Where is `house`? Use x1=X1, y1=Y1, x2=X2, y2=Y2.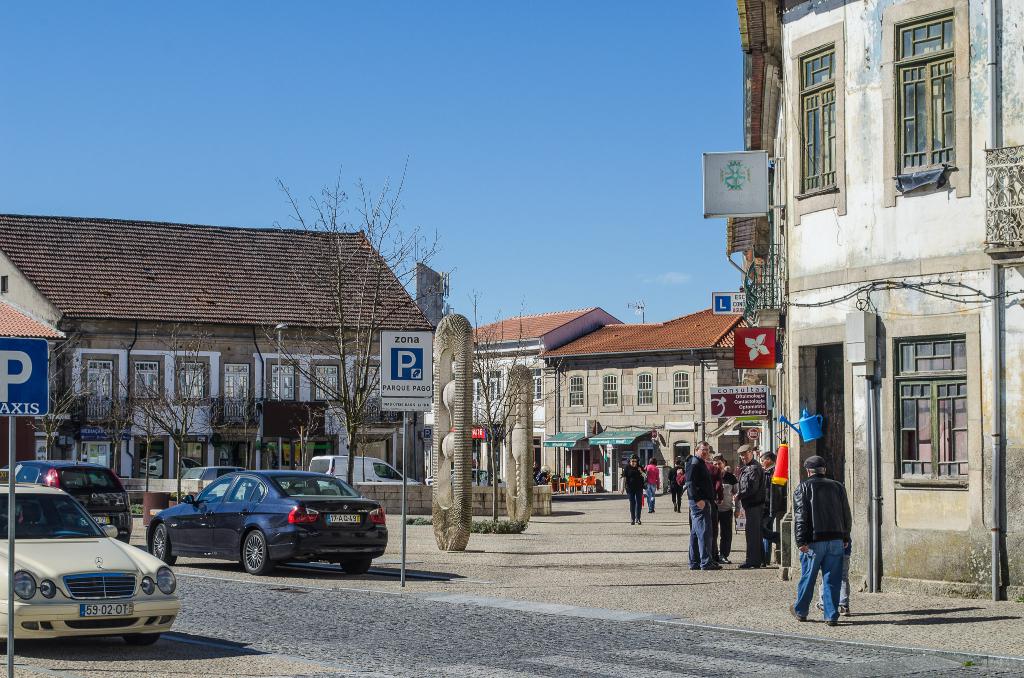
x1=539, y1=300, x2=758, y2=481.
